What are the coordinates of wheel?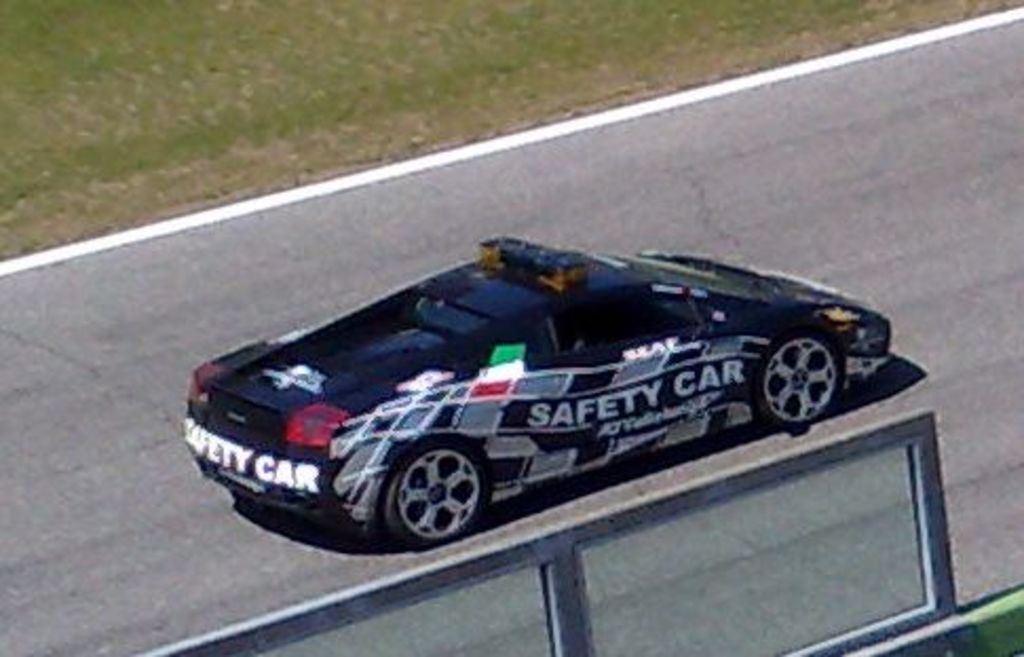
box=[372, 446, 488, 549].
